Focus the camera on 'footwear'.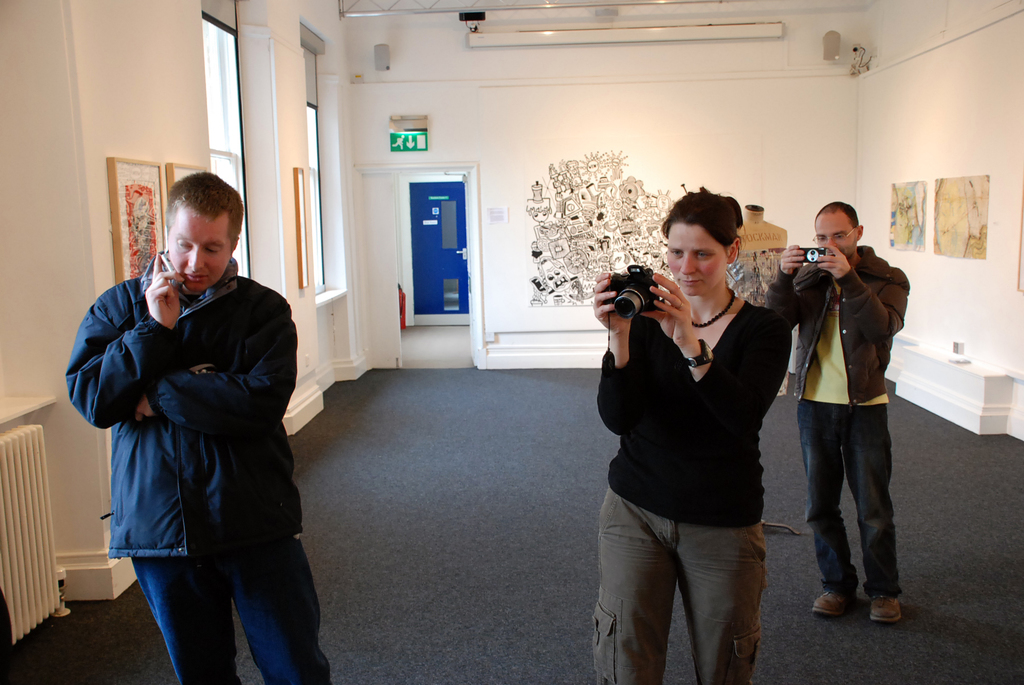
Focus region: (left=865, top=593, right=898, bottom=627).
